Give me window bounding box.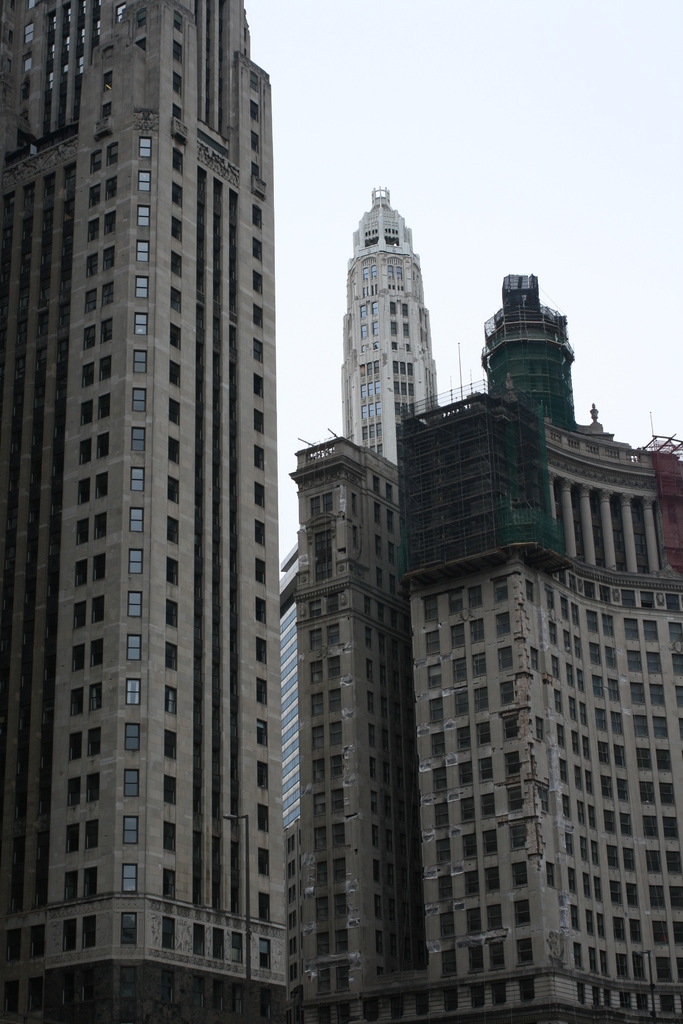
x1=161 y1=822 x2=175 y2=856.
